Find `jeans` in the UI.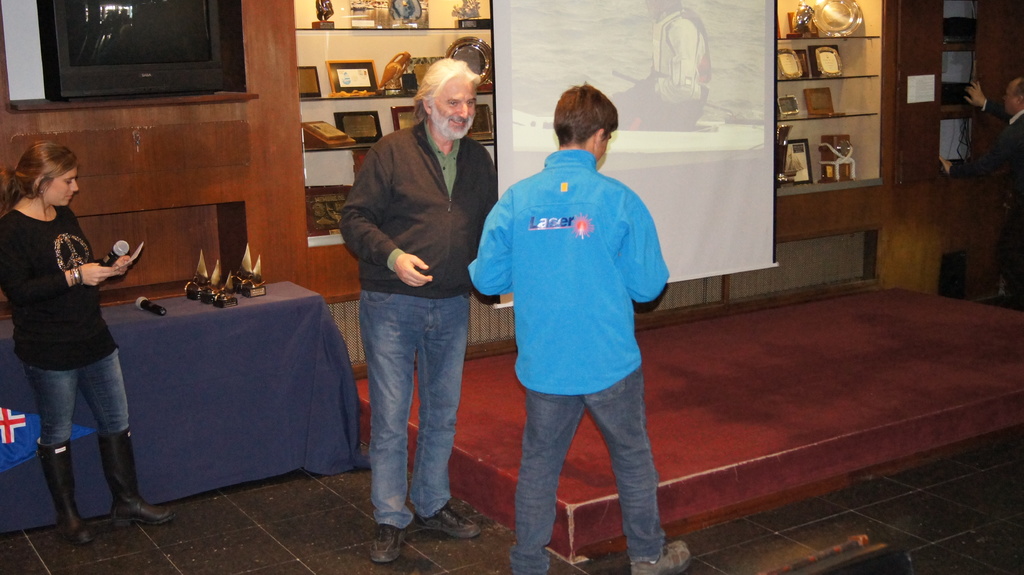
UI element at BBox(352, 264, 463, 547).
